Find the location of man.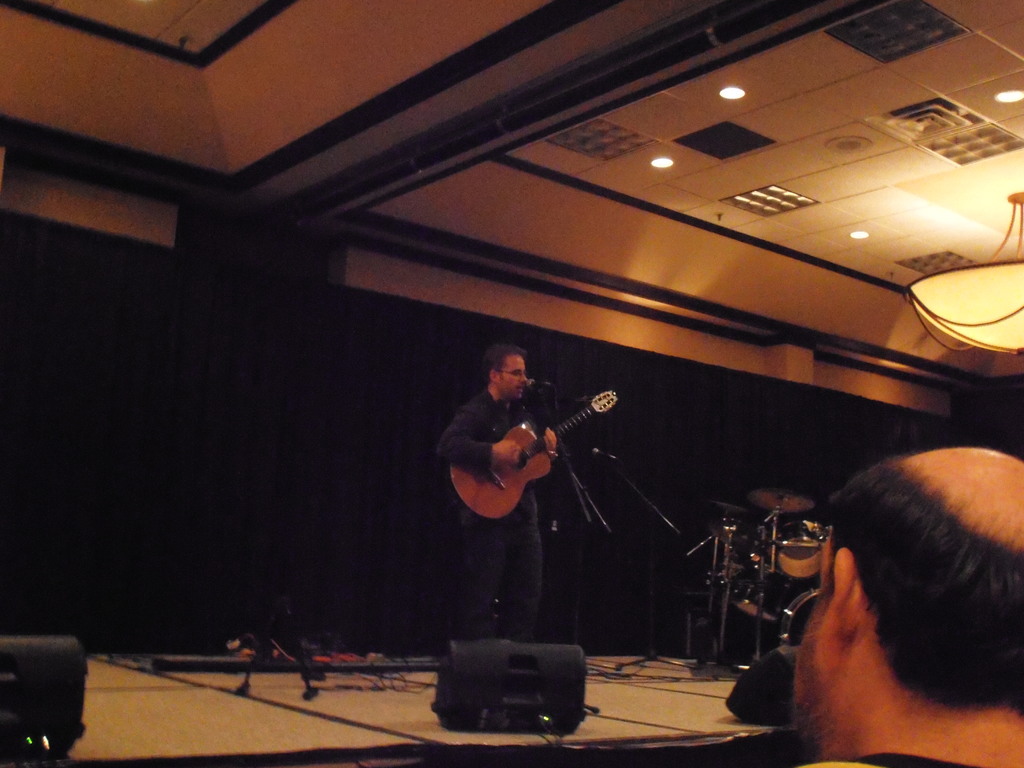
Location: bbox=[430, 346, 580, 637].
